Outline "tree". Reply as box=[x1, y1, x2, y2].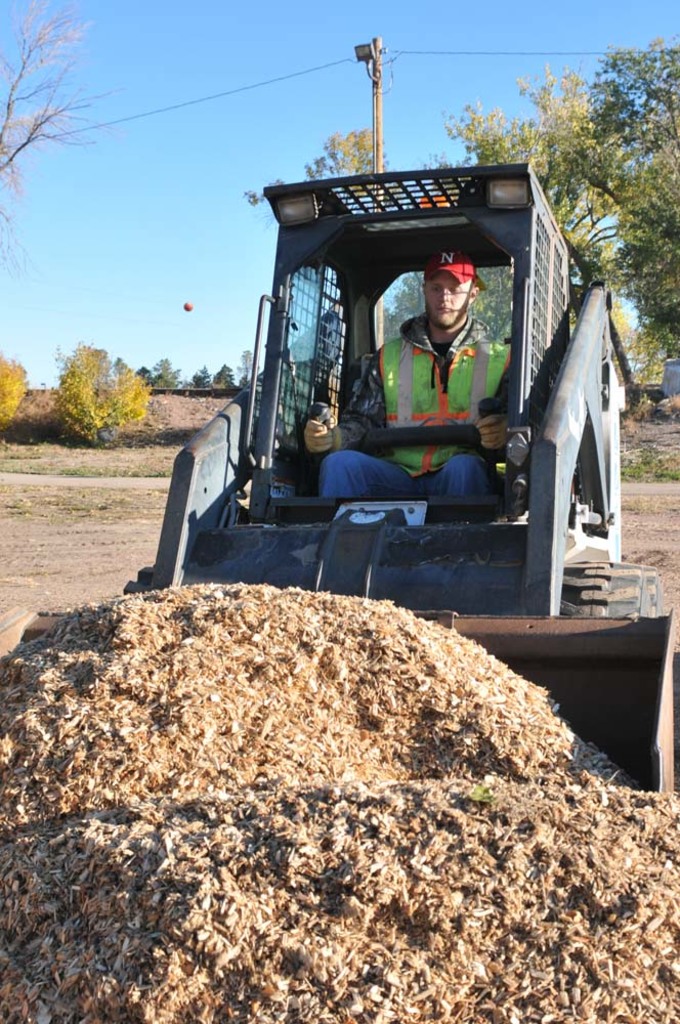
box=[165, 341, 247, 390].
